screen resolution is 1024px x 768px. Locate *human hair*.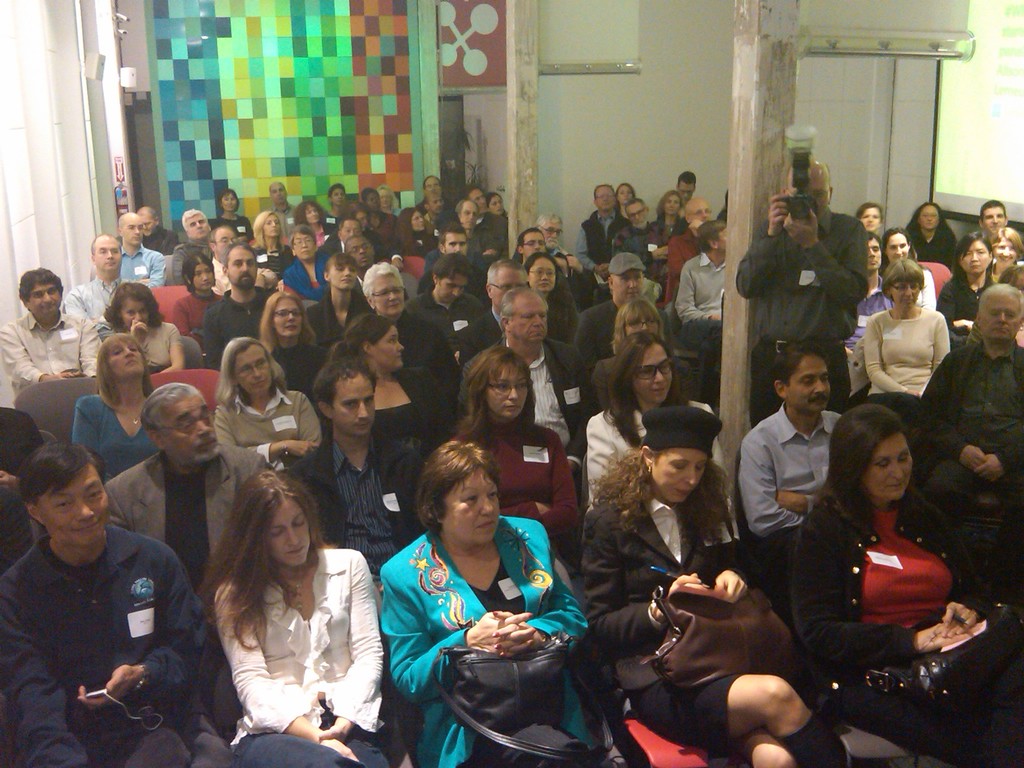
<bbox>678, 170, 696, 193</bbox>.
